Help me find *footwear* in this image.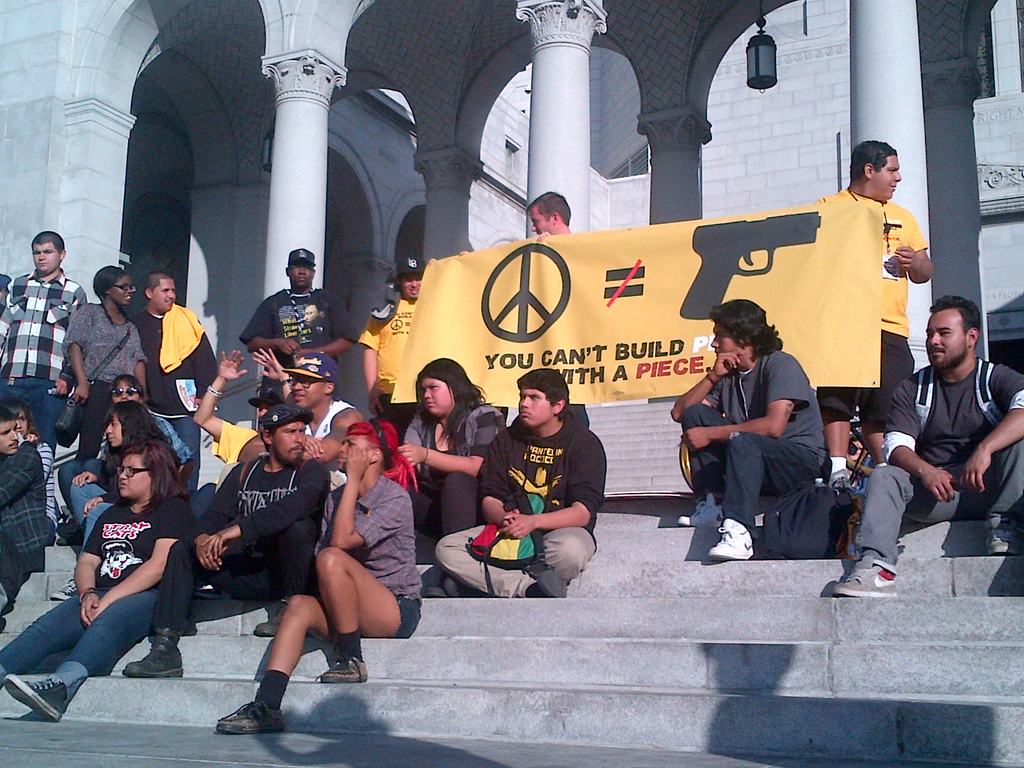
Found it: {"x1": 253, "y1": 598, "x2": 294, "y2": 640}.
